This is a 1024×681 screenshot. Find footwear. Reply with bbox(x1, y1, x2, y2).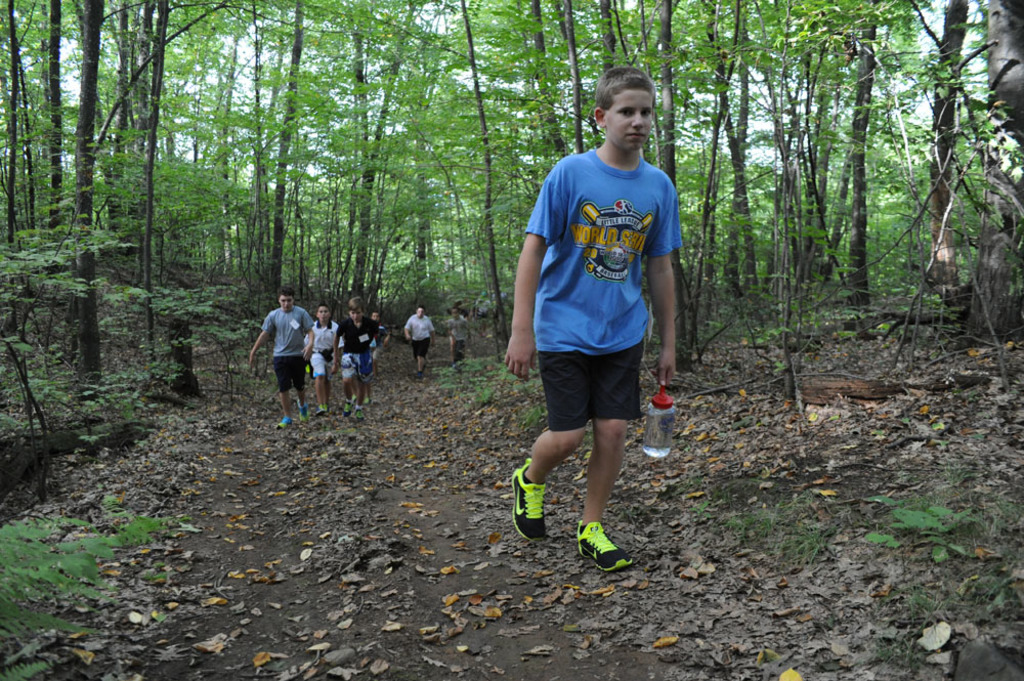
bbox(280, 415, 293, 432).
